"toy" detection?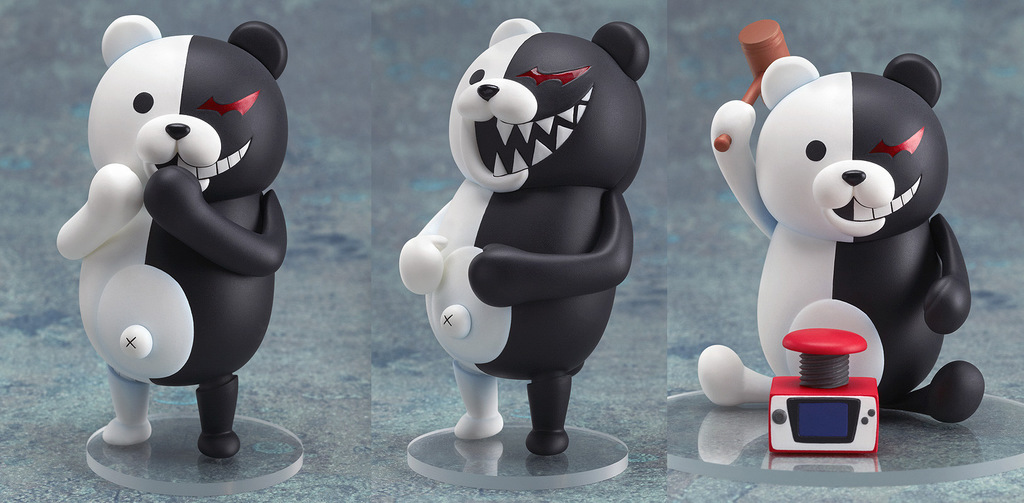
{"x1": 55, "y1": 20, "x2": 290, "y2": 444}
